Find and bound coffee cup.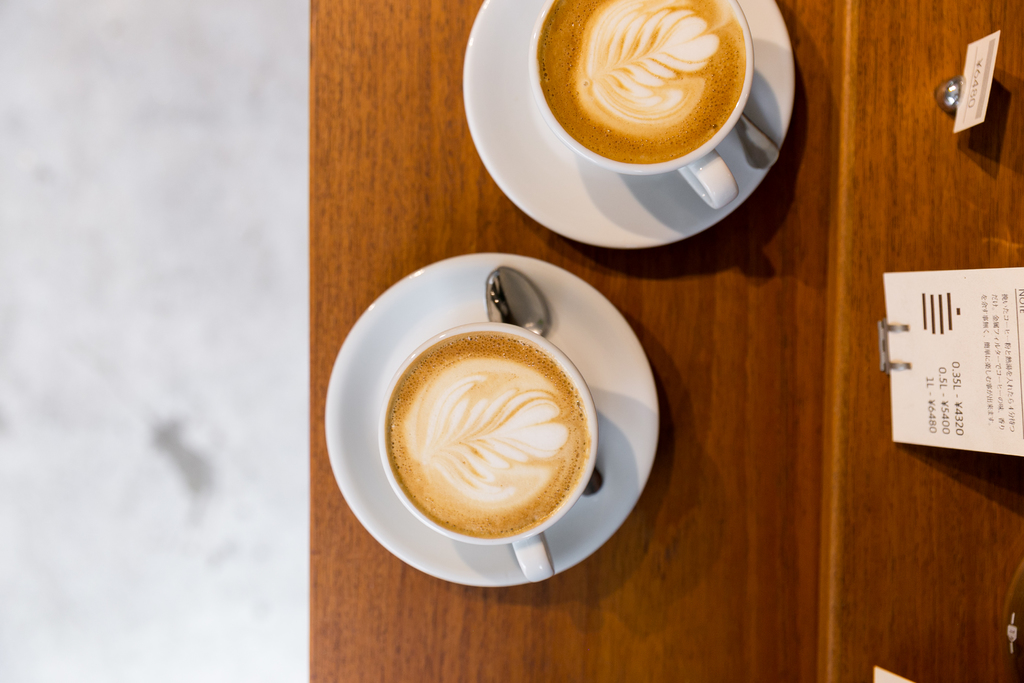
Bound: (376,320,597,582).
